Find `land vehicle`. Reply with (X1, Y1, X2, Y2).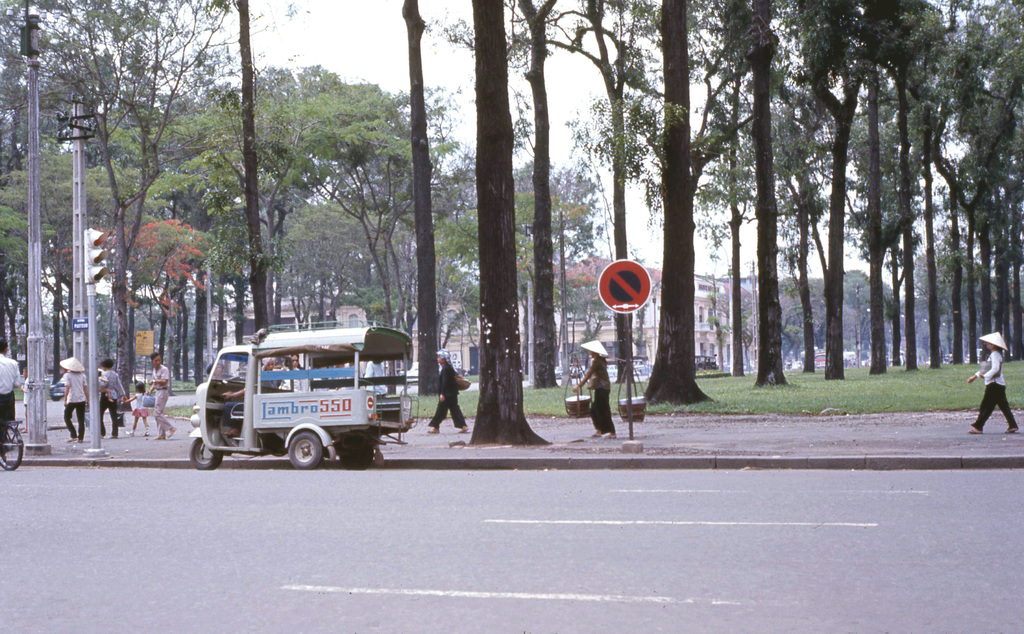
(812, 347, 828, 369).
